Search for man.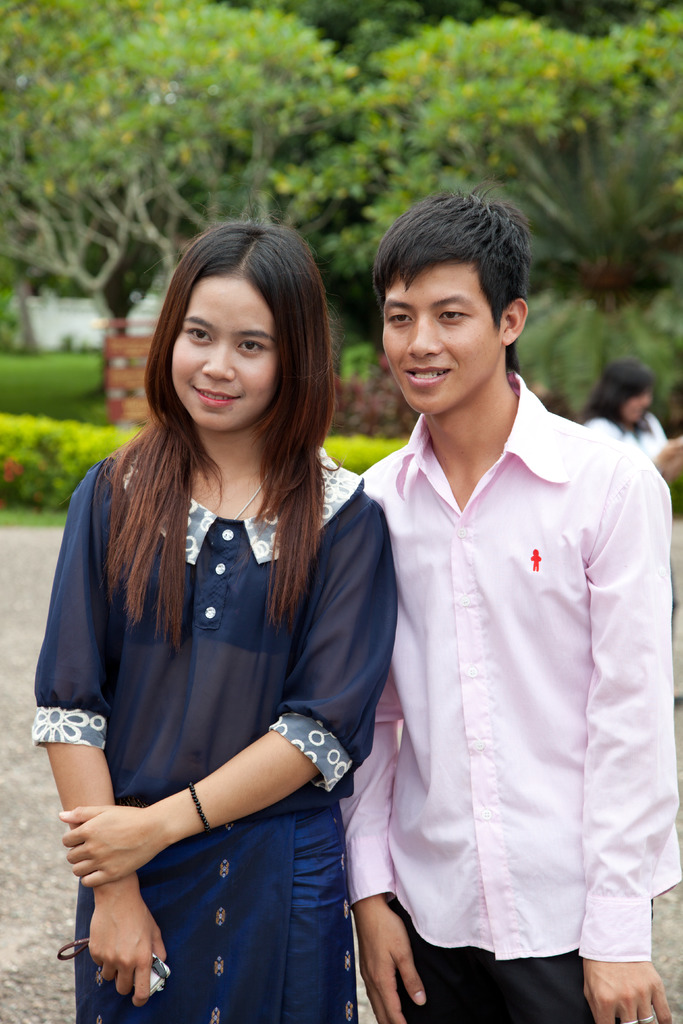
Found at <box>283,182,673,1010</box>.
